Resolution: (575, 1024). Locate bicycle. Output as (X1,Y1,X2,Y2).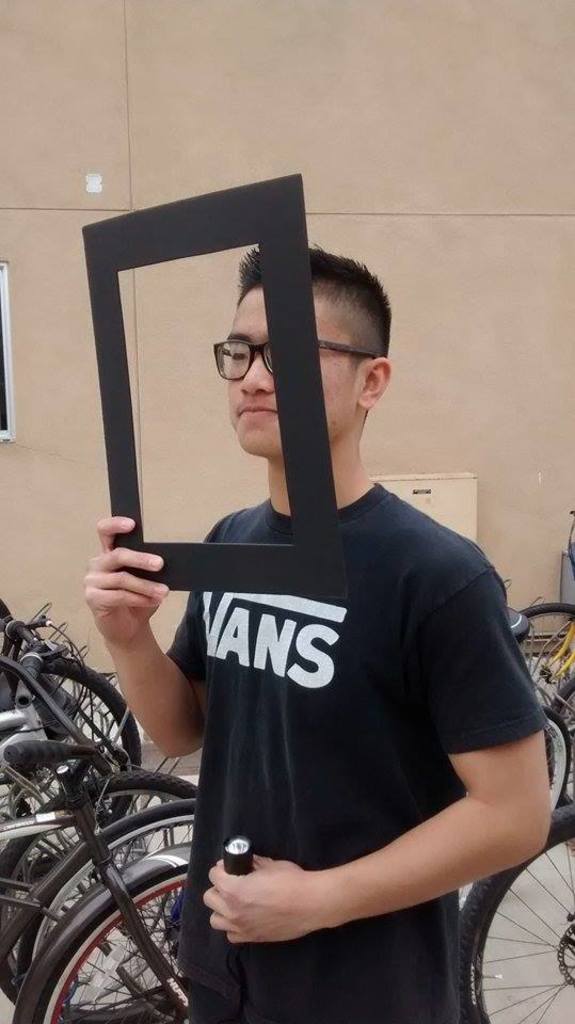
(0,739,211,1023).
